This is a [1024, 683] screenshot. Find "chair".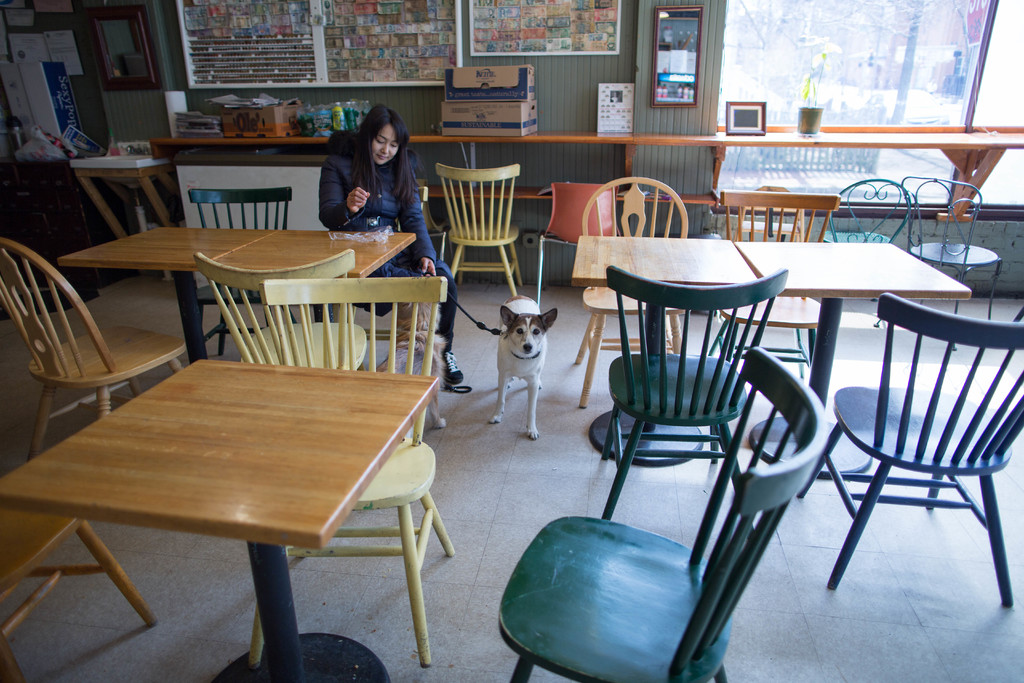
Bounding box: region(0, 497, 156, 682).
